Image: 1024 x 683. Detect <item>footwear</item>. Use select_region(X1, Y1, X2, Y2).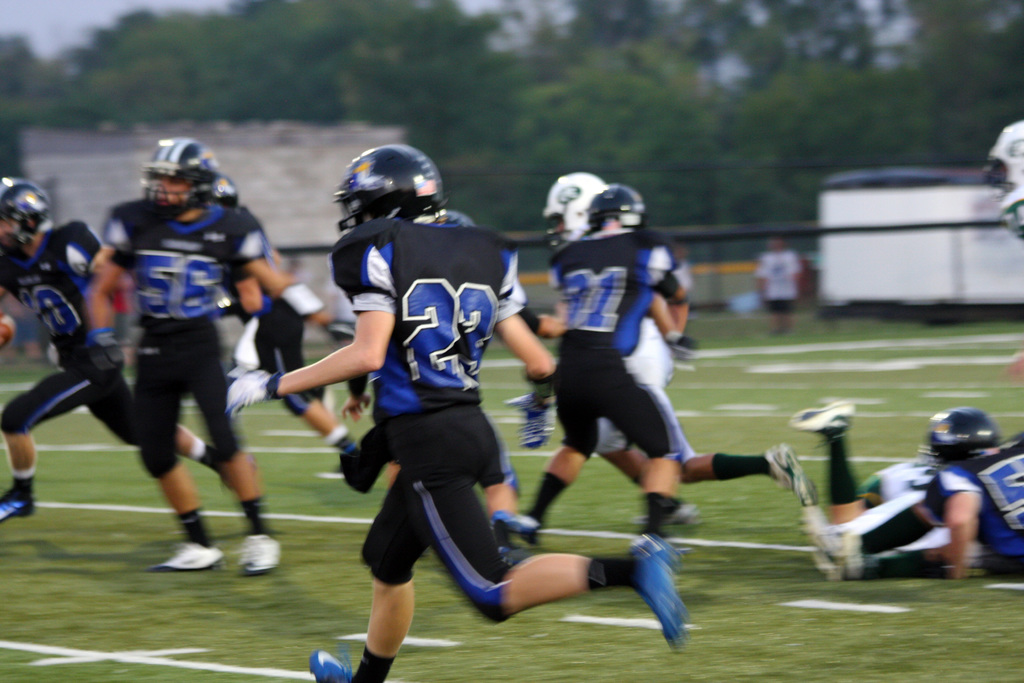
select_region(307, 649, 352, 682).
